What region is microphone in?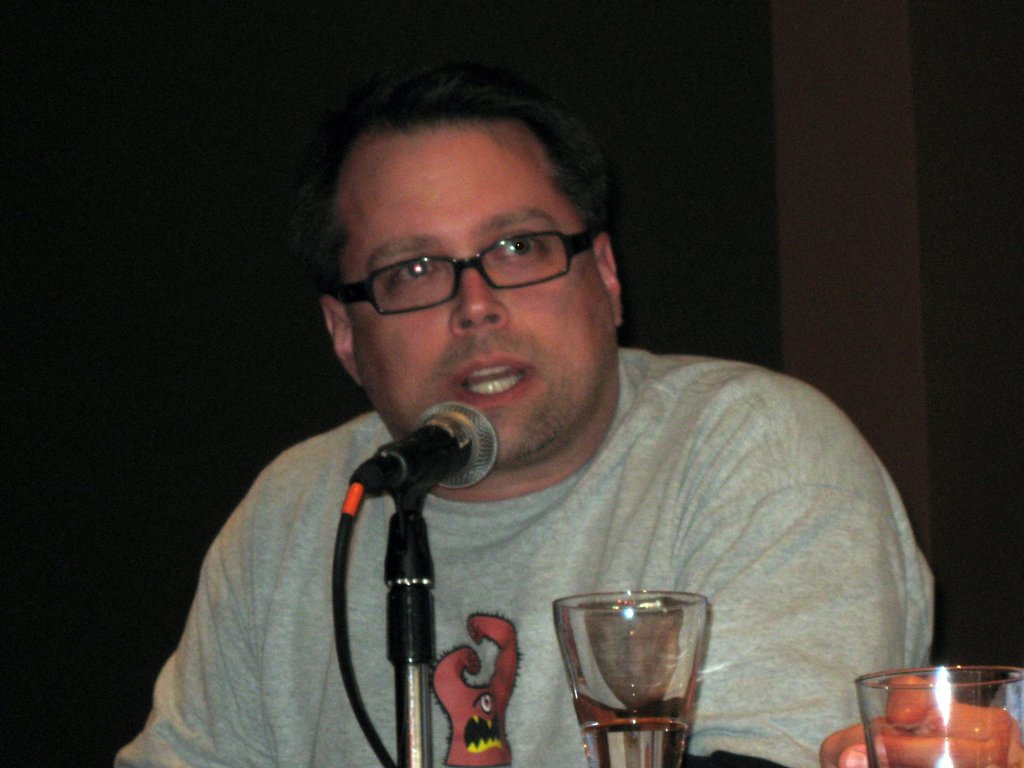
Rect(367, 412, 486, 510).
